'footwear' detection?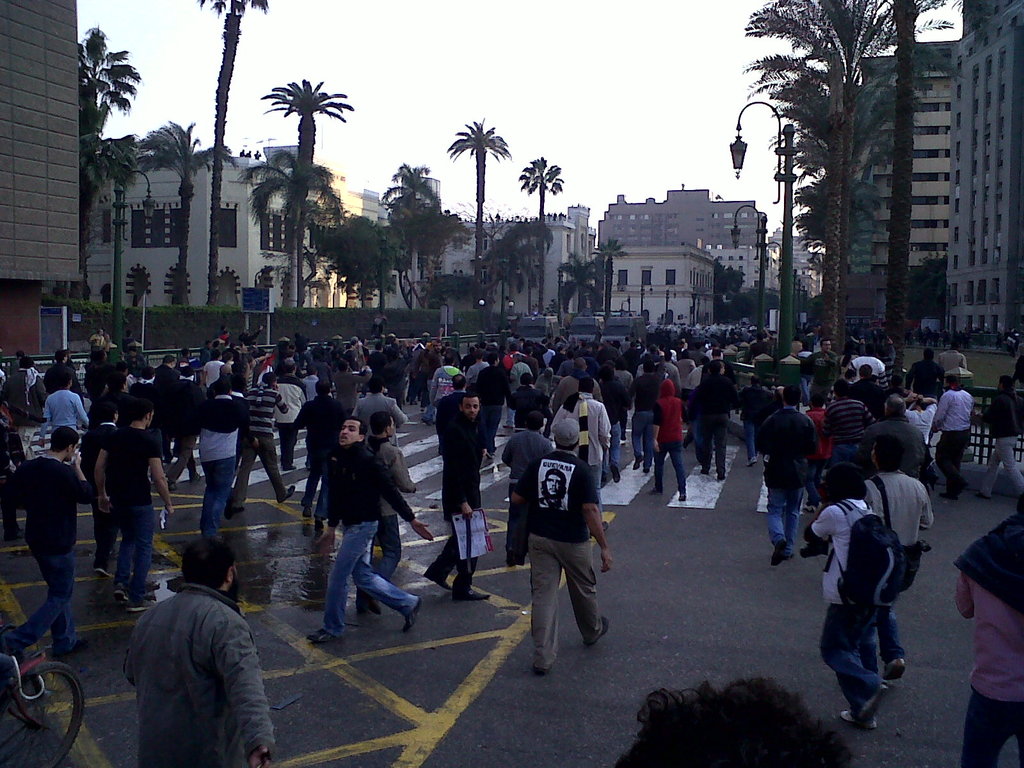
745, 457, 757, 467
